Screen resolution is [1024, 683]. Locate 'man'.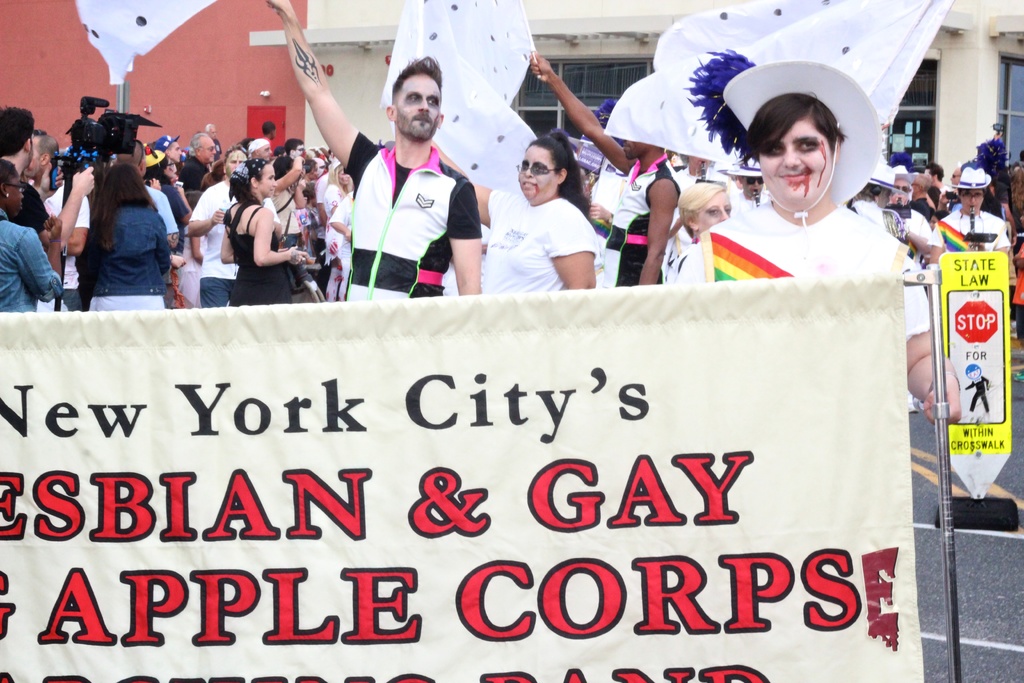
locate(953, 167, 962, 184).
